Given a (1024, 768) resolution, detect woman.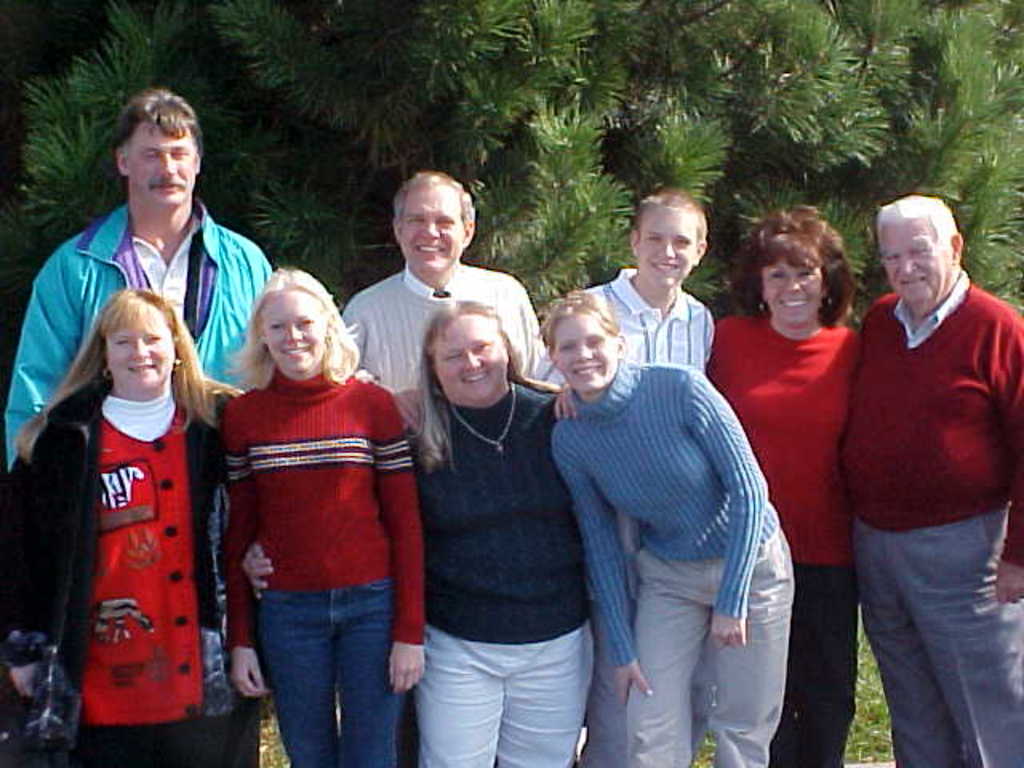
(x1=398, y1=293, x2=602, y2=766).
